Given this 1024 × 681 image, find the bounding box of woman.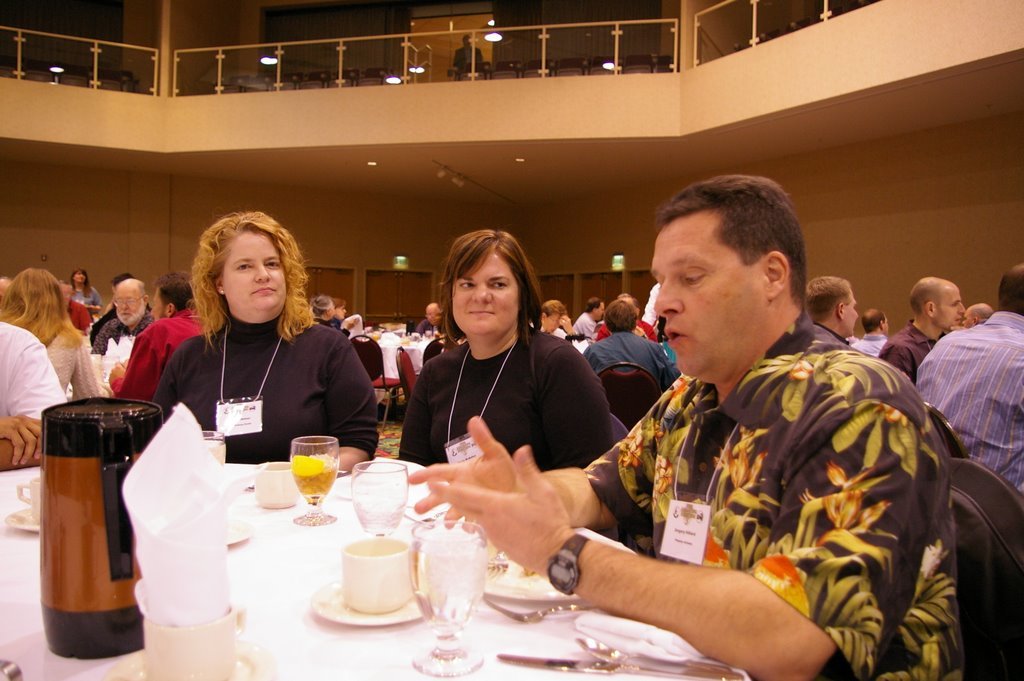
l=0, t=264, r=109, b=406.
